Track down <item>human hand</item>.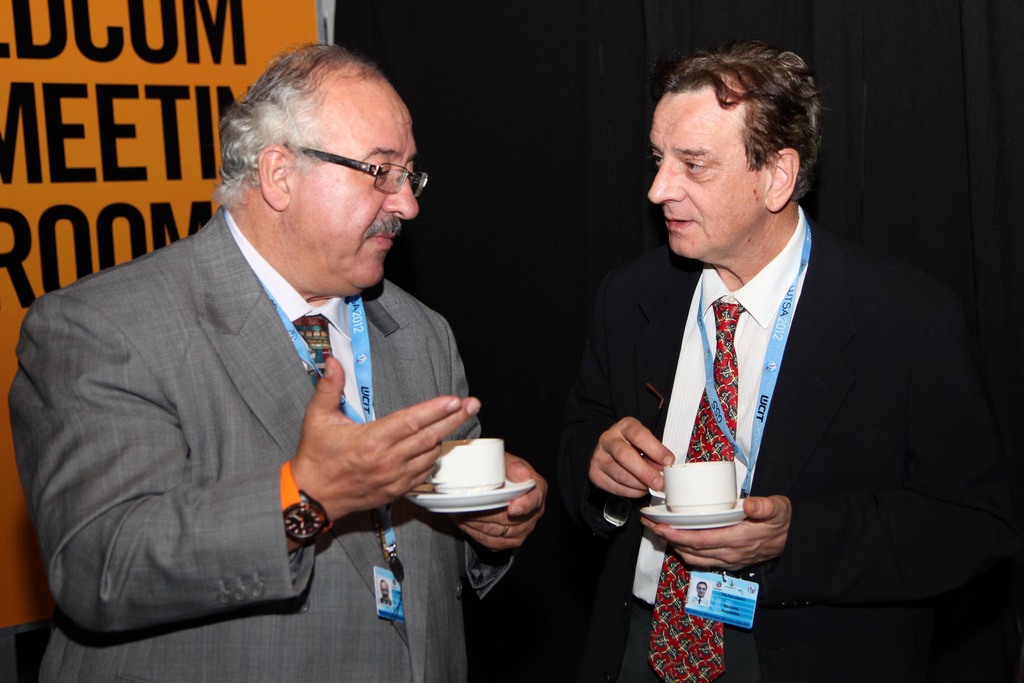
Tracked to box=[639, 495, 794, 575].
